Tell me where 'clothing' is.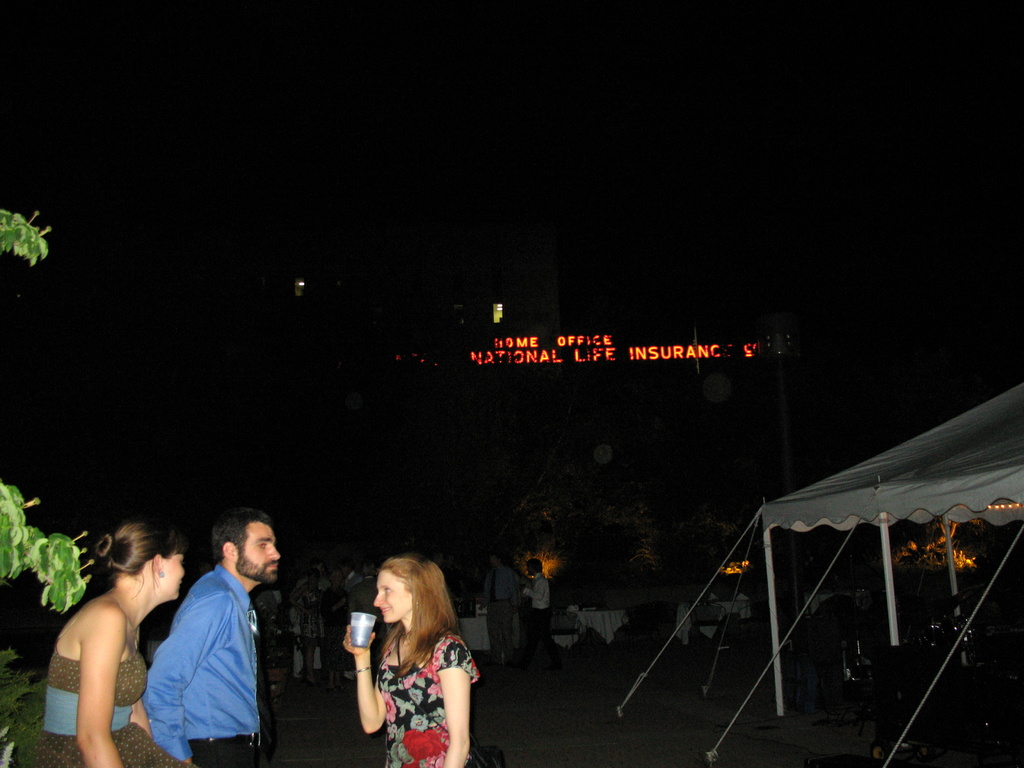
'clothing' is at <region>493, 561, 520, 637</region>.
